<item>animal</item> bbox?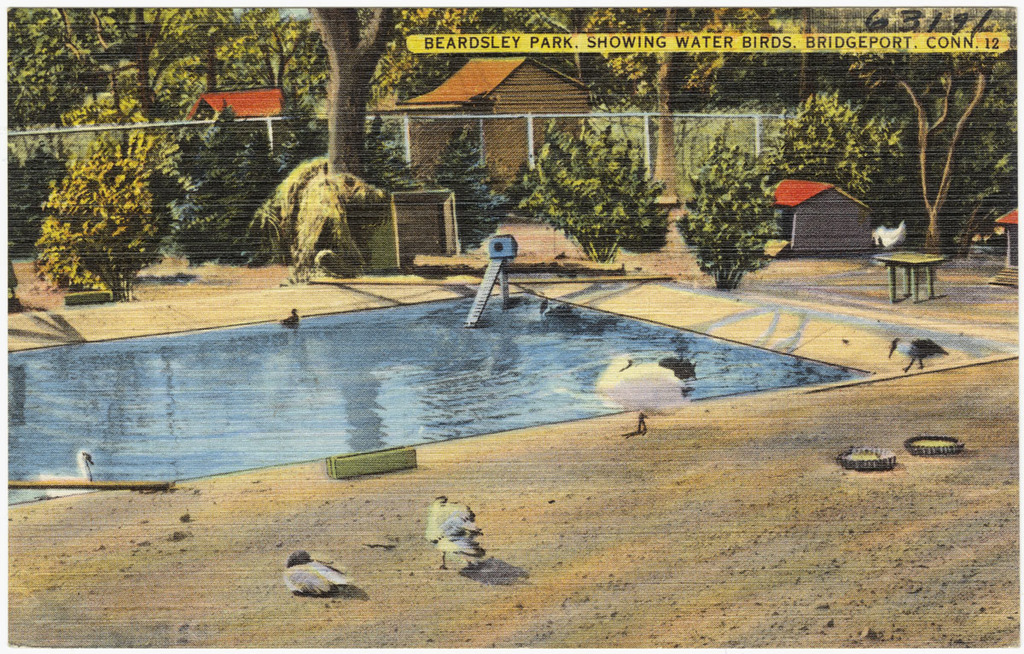
[x1=45, y1=447, x2=102, y2=500]
